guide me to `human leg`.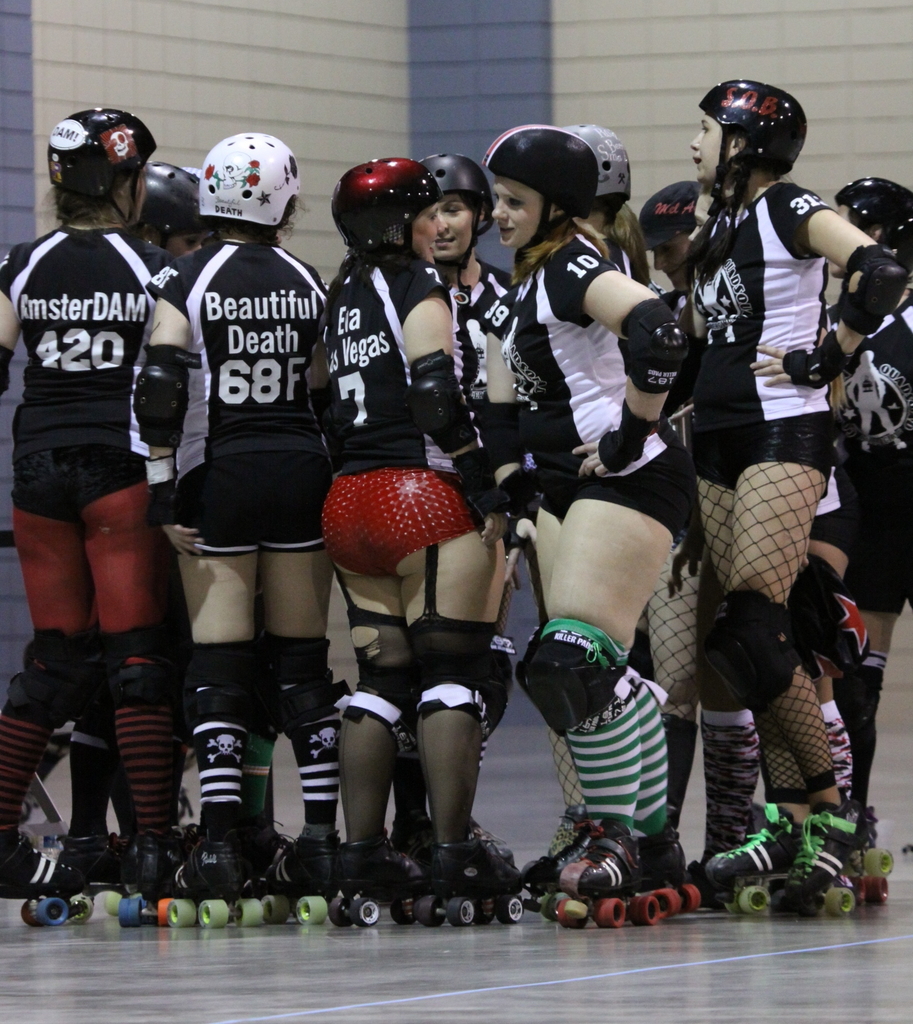
Guidance: 342/474/422/877.
